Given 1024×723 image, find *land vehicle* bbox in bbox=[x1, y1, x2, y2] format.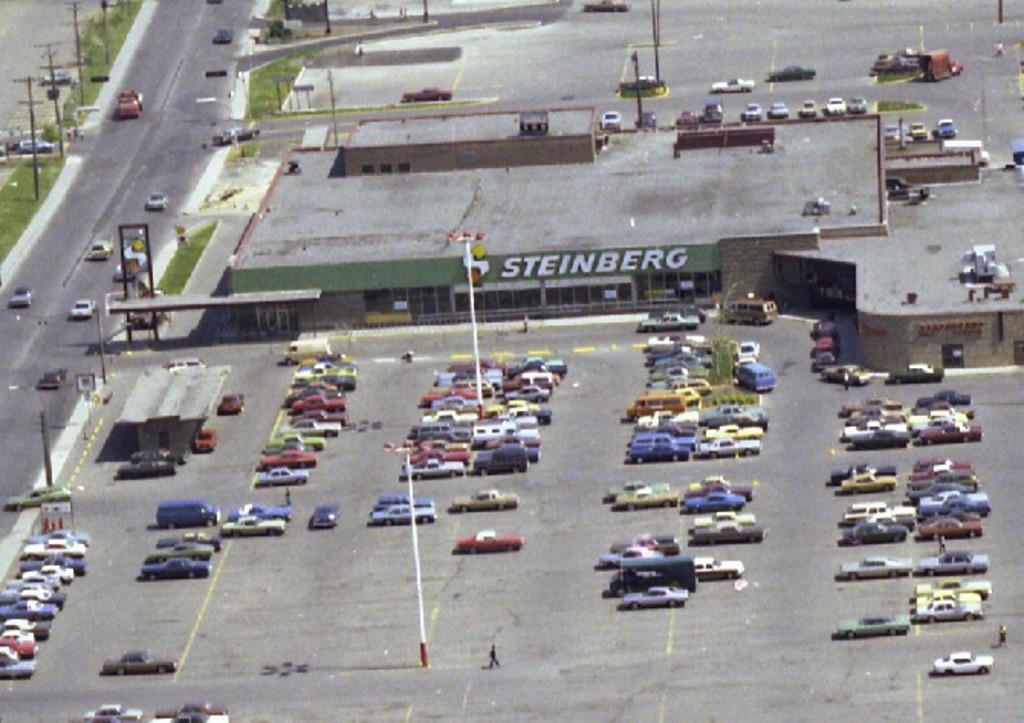
bbox=[599, 105, 625, 135].
